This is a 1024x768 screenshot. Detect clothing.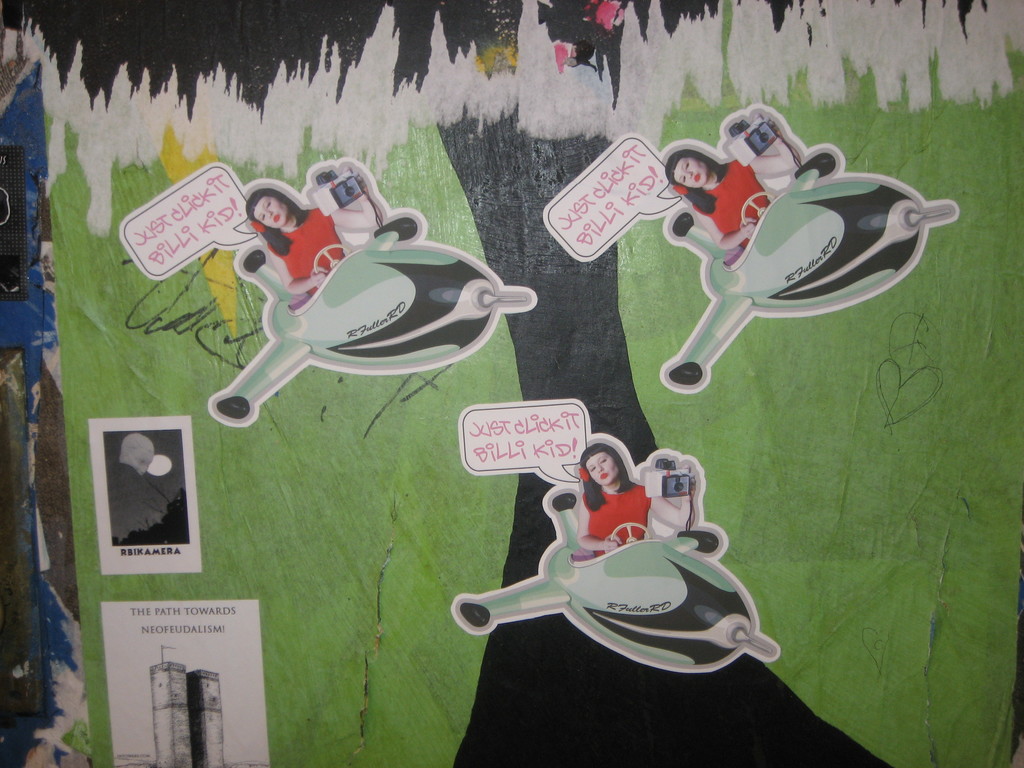
x1=690 y1=160 x2=772 y2=247.
